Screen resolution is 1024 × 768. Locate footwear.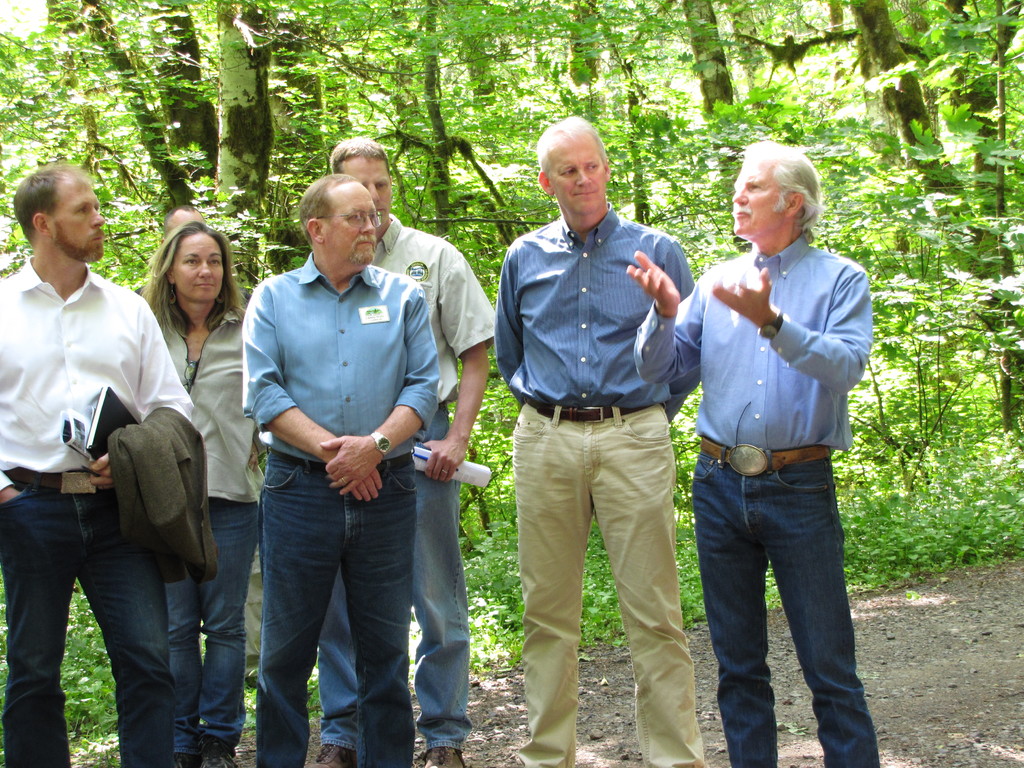
box(304, 739, 356, 767).
